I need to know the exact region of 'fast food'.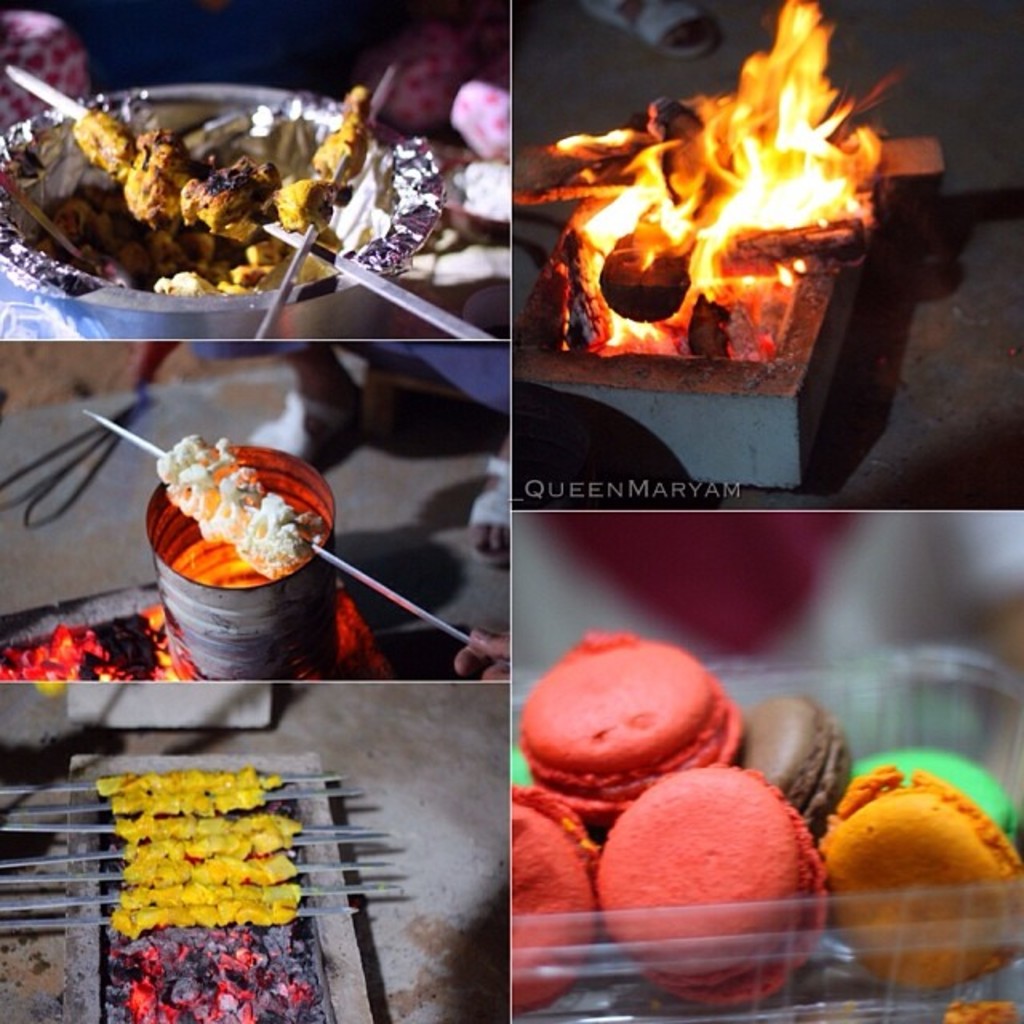
Region: {"x1": 118, "y1": 858, "x2": 299, "y2": 885}.
